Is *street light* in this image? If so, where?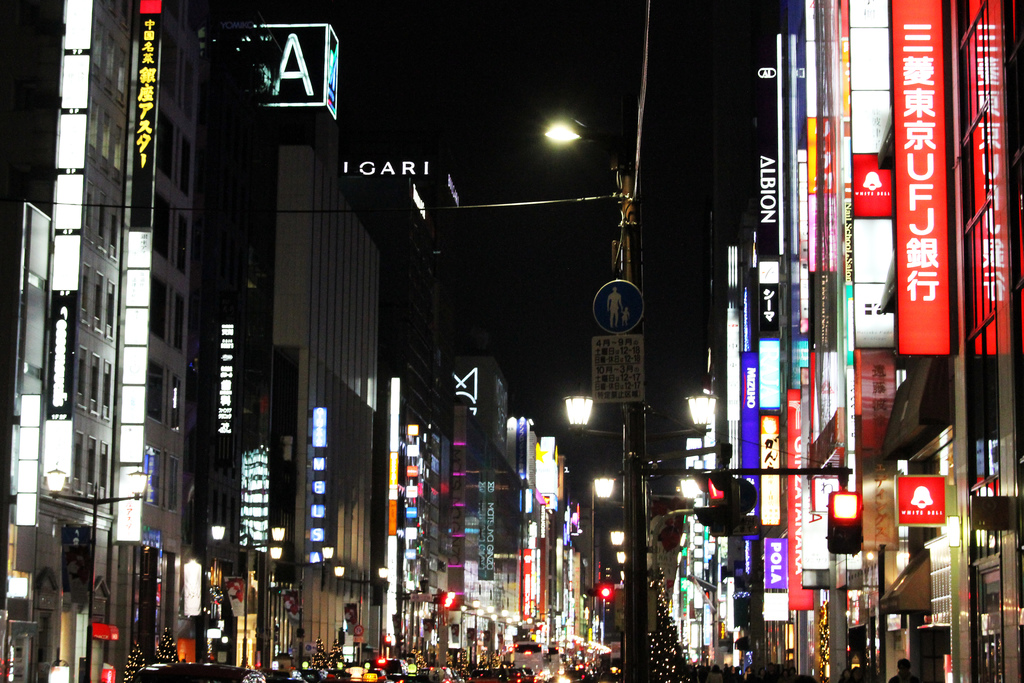
Yes, at 202:514:286:666.
